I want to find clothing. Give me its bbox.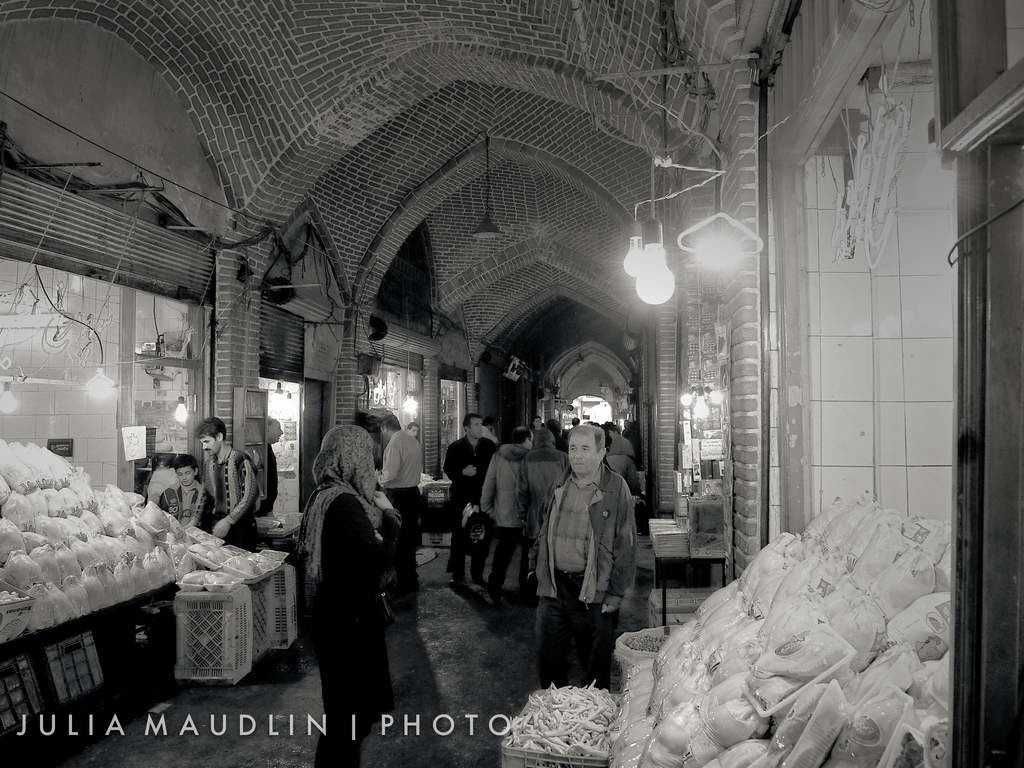
<bbox>202, 442, 260, 549</bbox>.
